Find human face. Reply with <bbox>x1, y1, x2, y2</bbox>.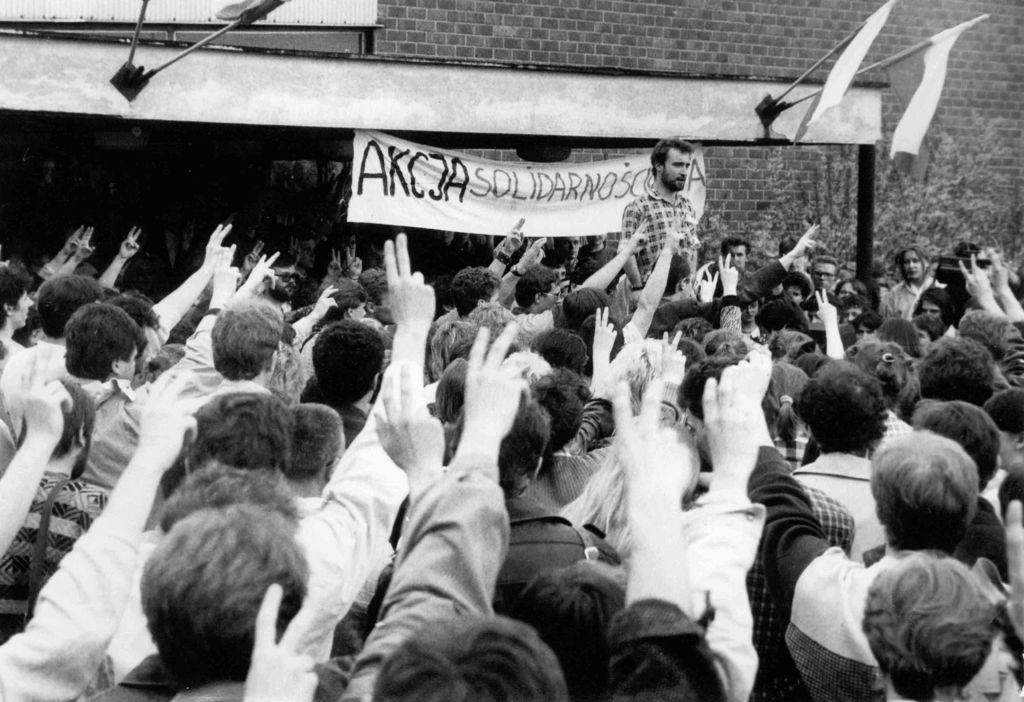
<bbox>996, 431, 1016, 469</bbox>.
